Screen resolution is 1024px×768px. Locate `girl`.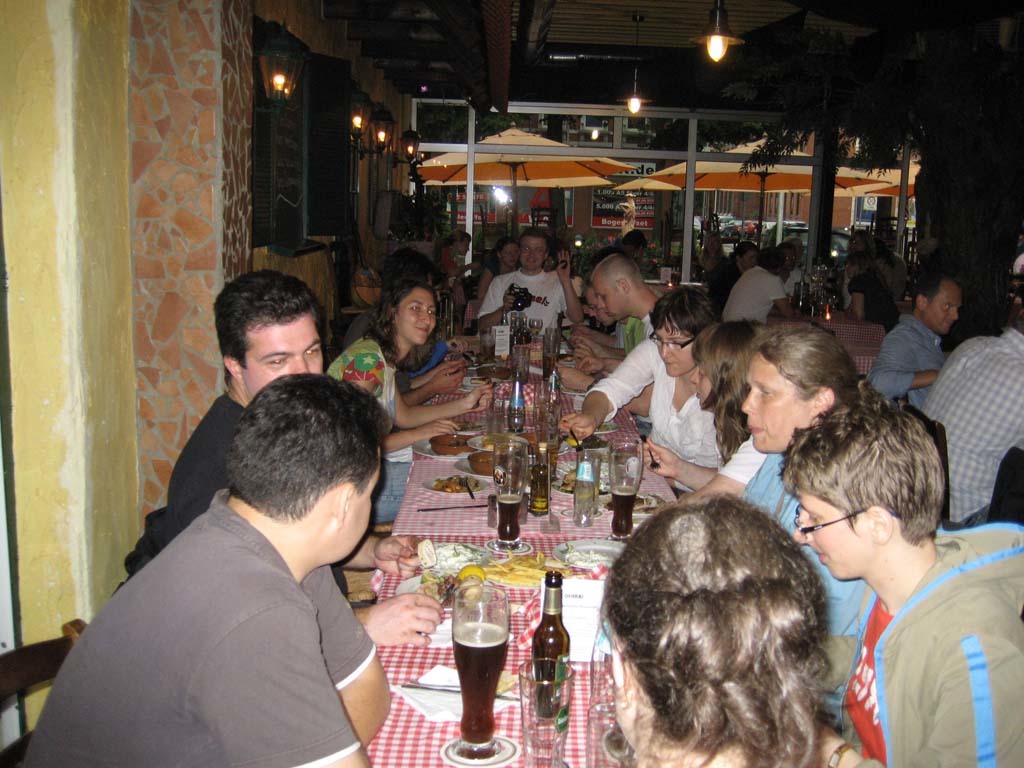
region(643, 319, 768, 506).
